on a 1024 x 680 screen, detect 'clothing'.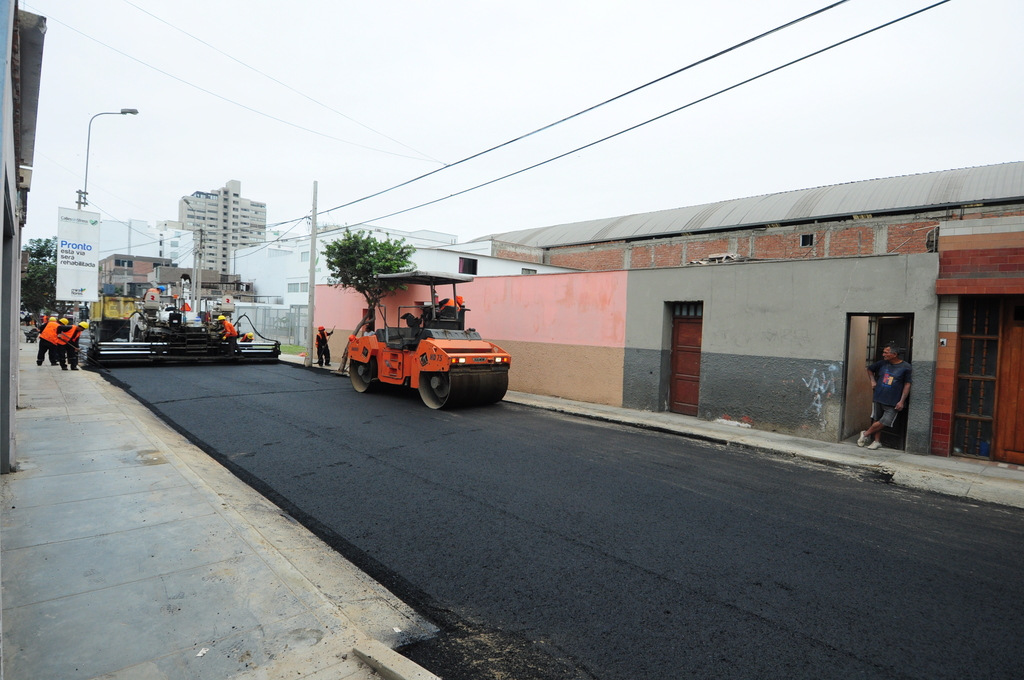
(x1=863, y1=358, x2=912, y2=428).
